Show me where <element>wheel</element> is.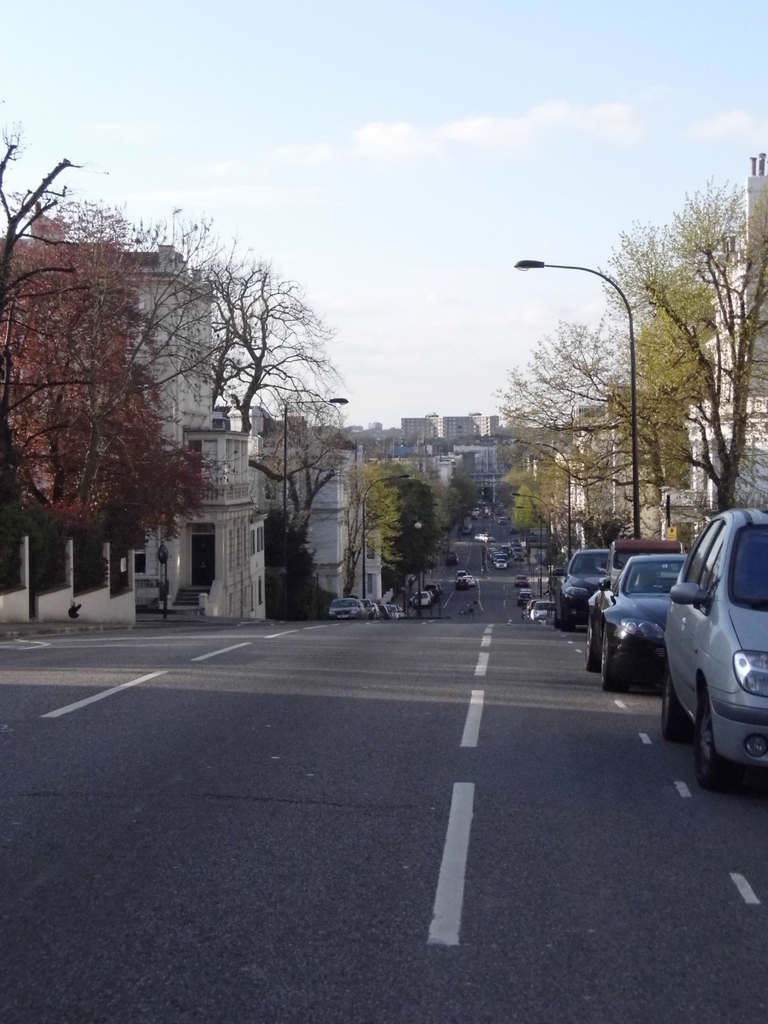
<element>wheel</element> is at box=[561, 595, 577, 633].
